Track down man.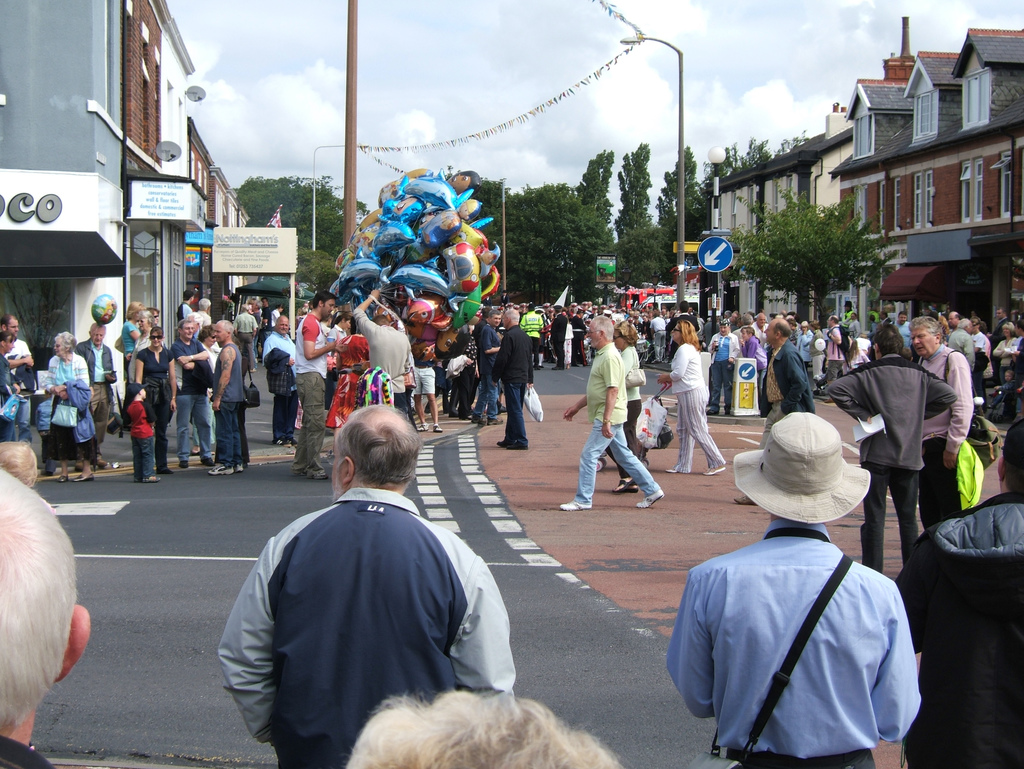
Tracked to Rect(266, 316, 296, 433).
